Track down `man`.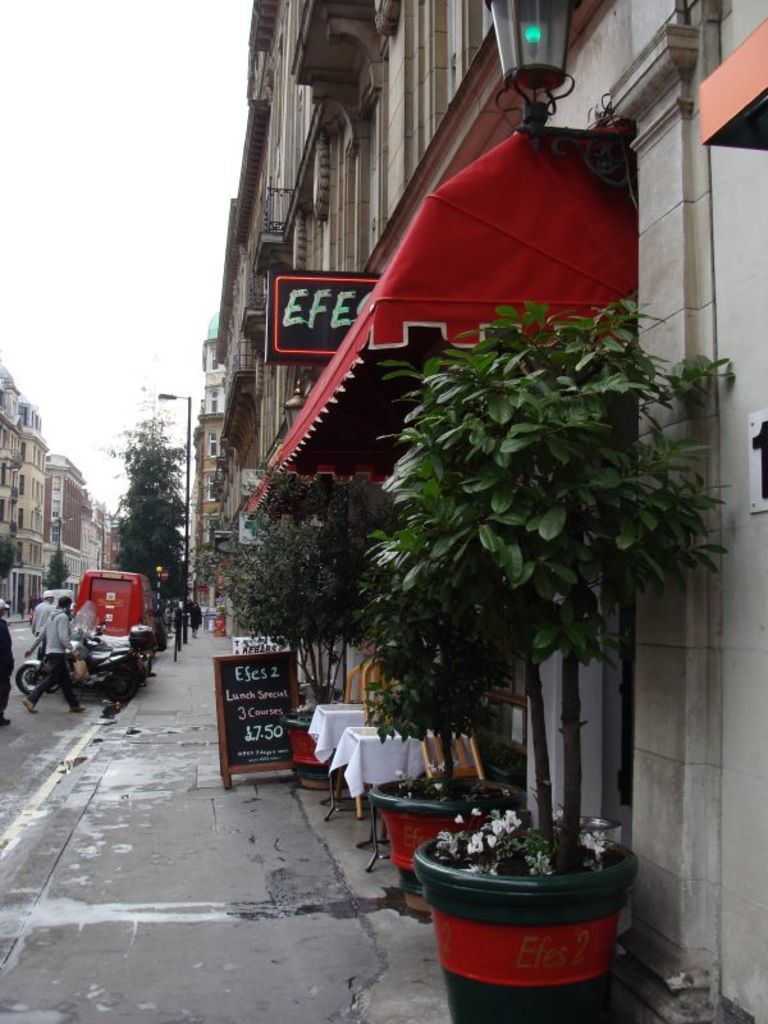
Tracked to (23,589,86,717).
